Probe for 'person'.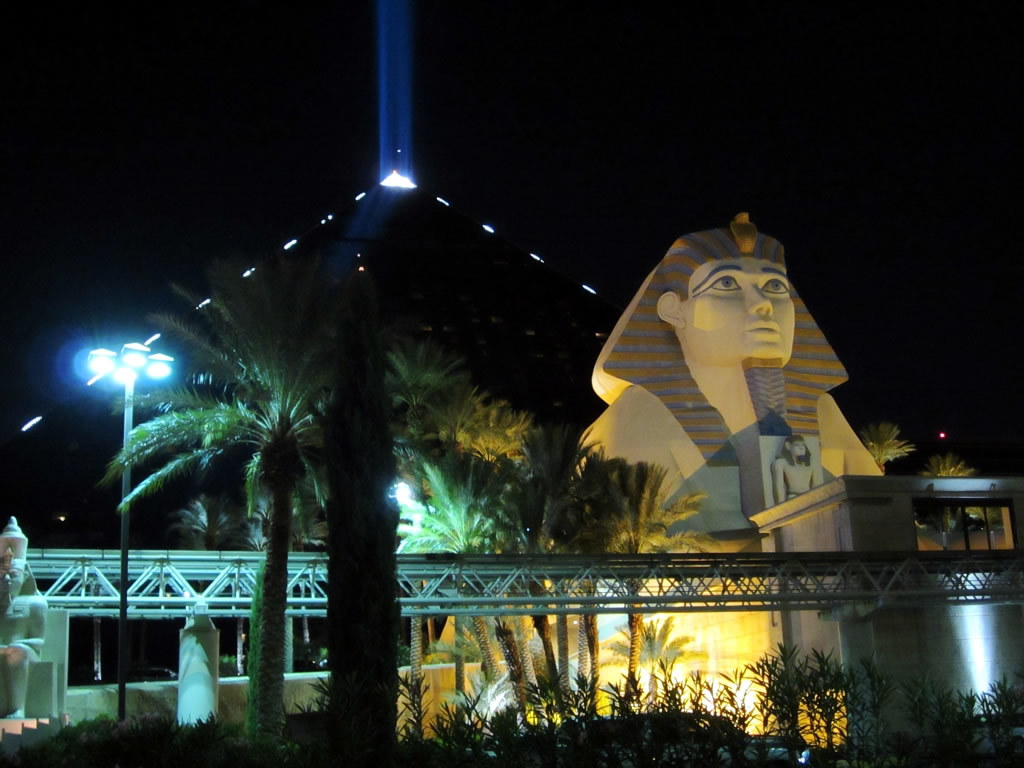
Probe result: 585:244:867:597.
